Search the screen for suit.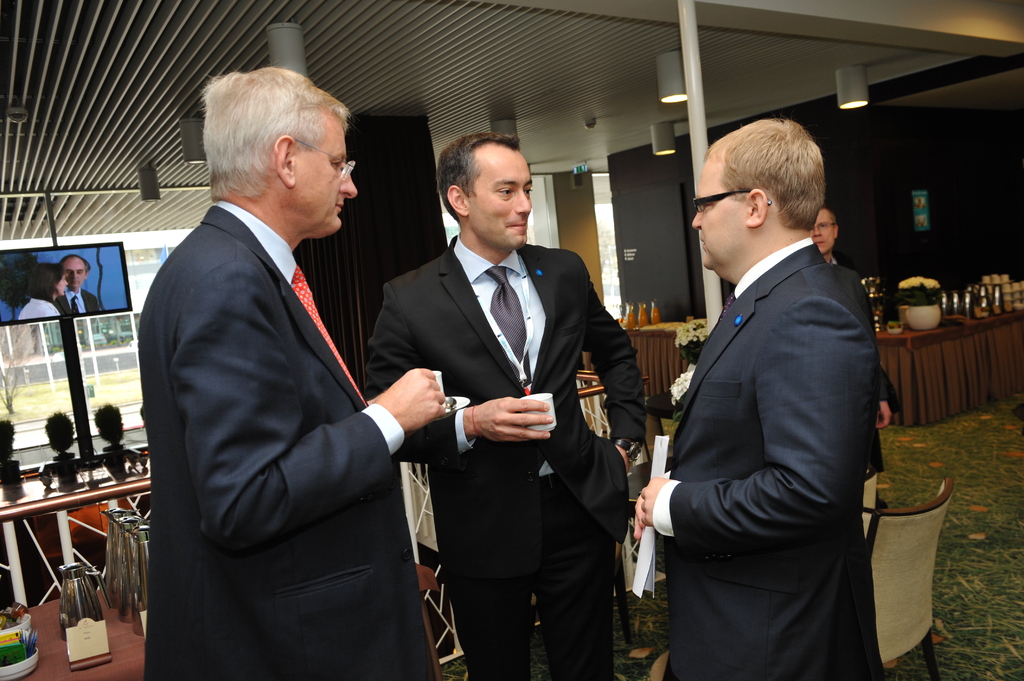
Found at bbox(140, 49, 428, 680).
